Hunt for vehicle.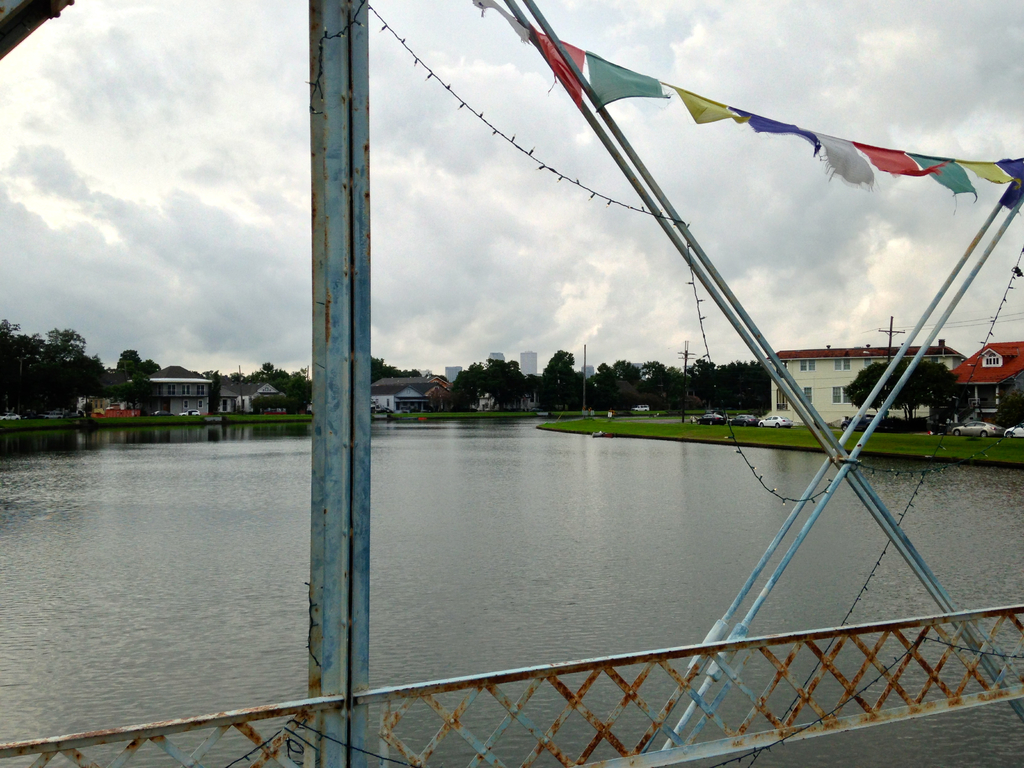
Hunted down at 950, 419, 1002, 435.
